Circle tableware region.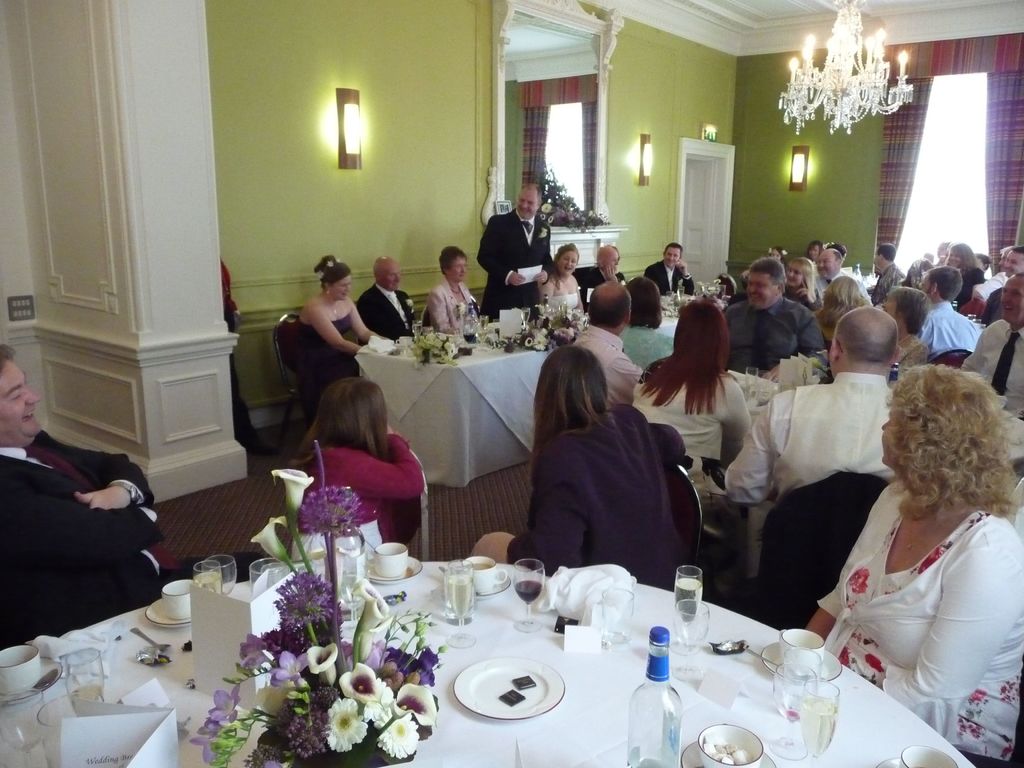
Region: bbox=(778, 629, 820, 675).
